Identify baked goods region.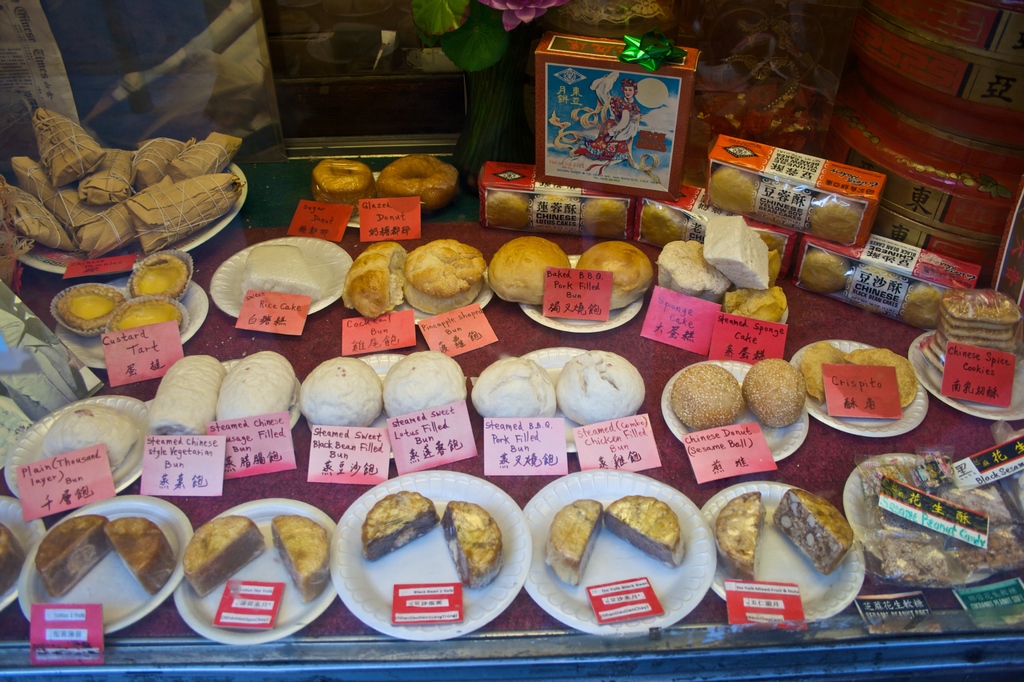
Region: box(603, 493, 683, 567).
